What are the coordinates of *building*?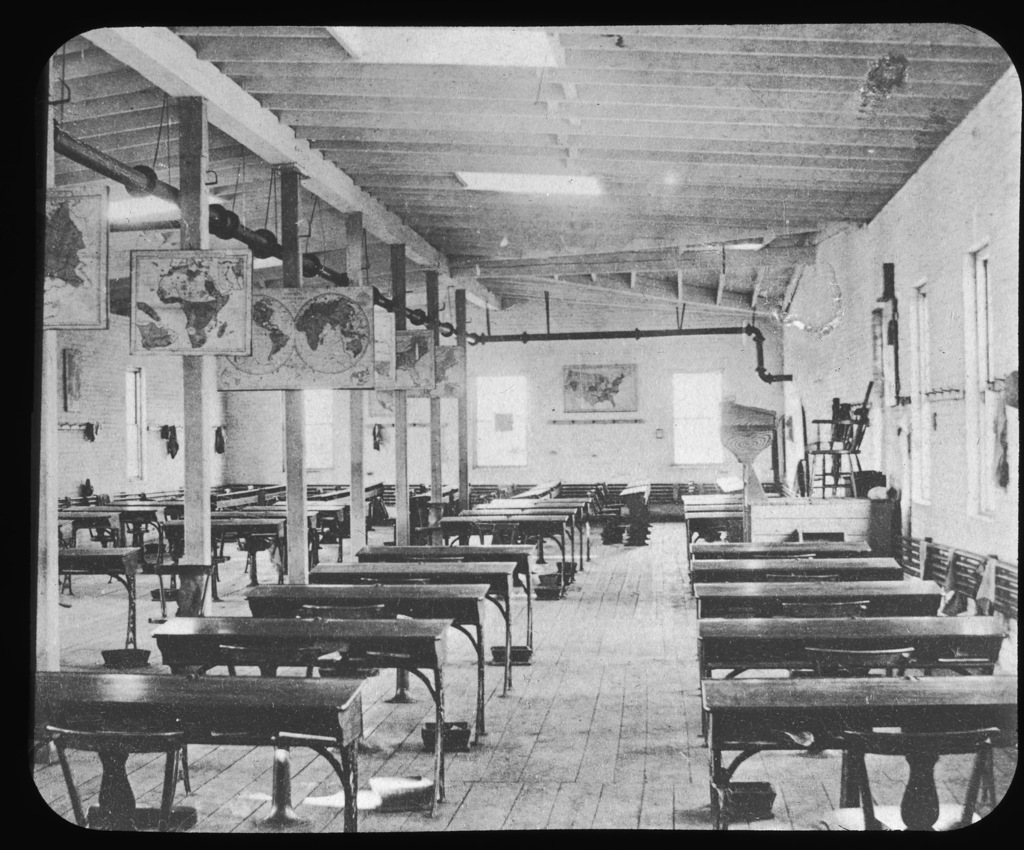
box(30, 25, 1023, 839).
